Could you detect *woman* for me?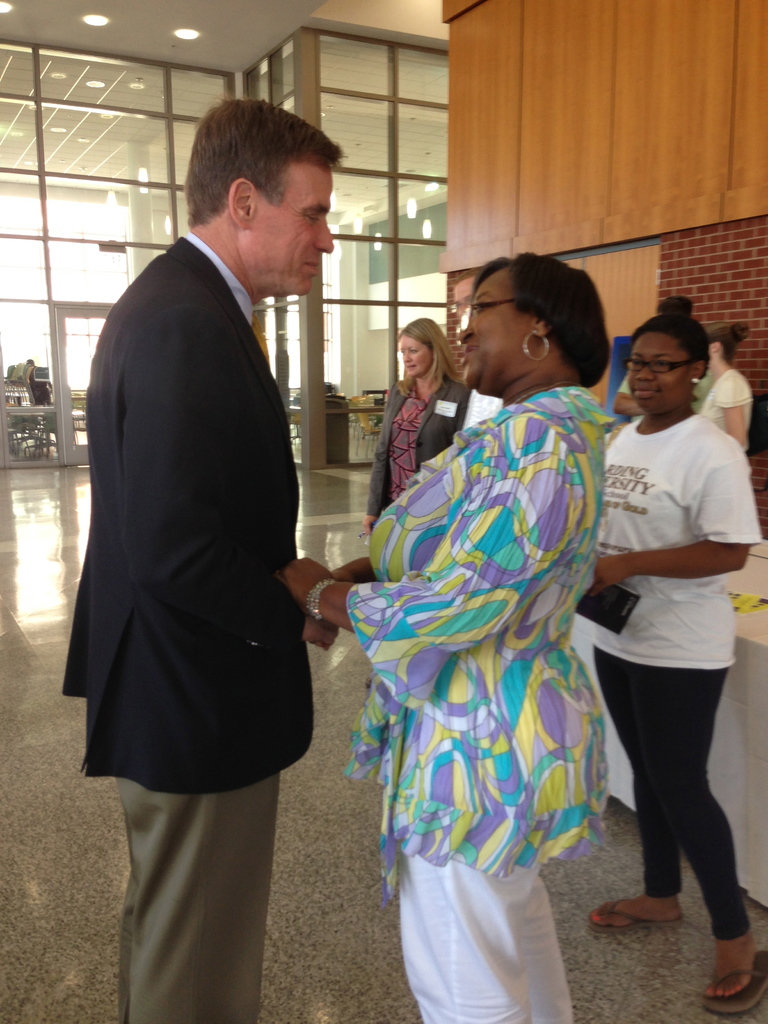
Detection result: box=[692, 321, 753, 451].
